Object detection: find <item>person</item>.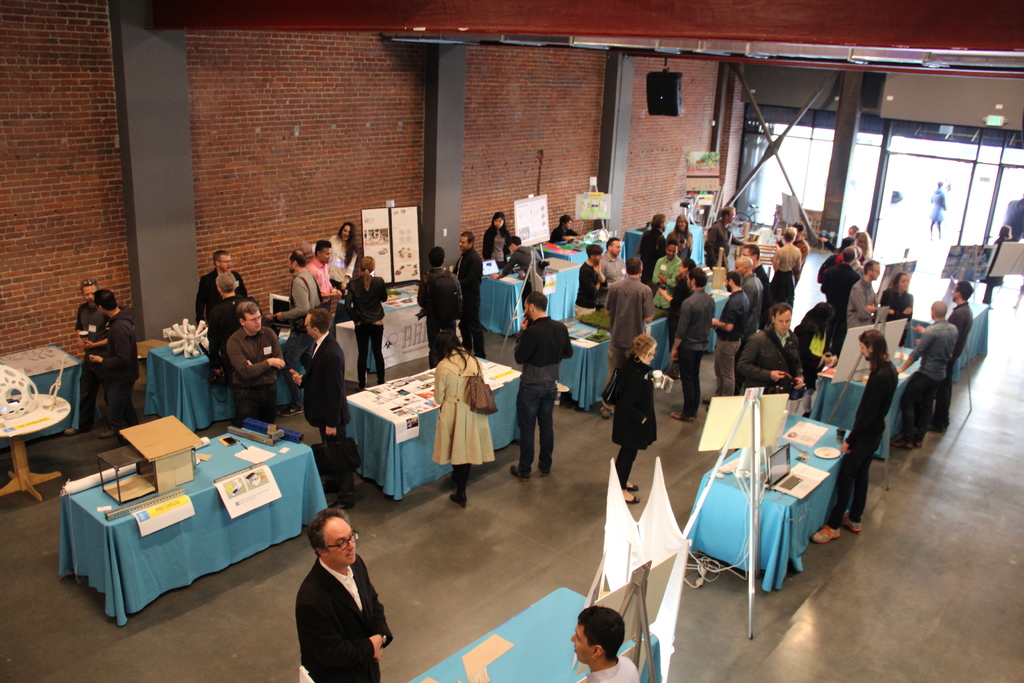
select_region(658, 258, 698, 352).
